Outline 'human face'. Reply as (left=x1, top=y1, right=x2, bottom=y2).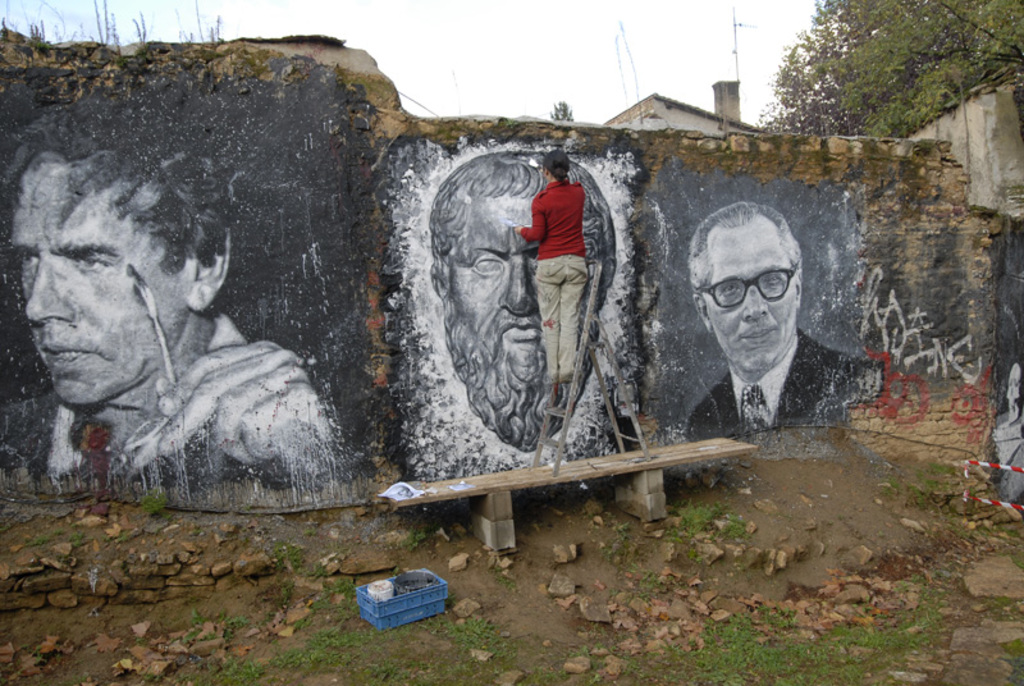
(left=708, top=224, right=792, bottom=372).
